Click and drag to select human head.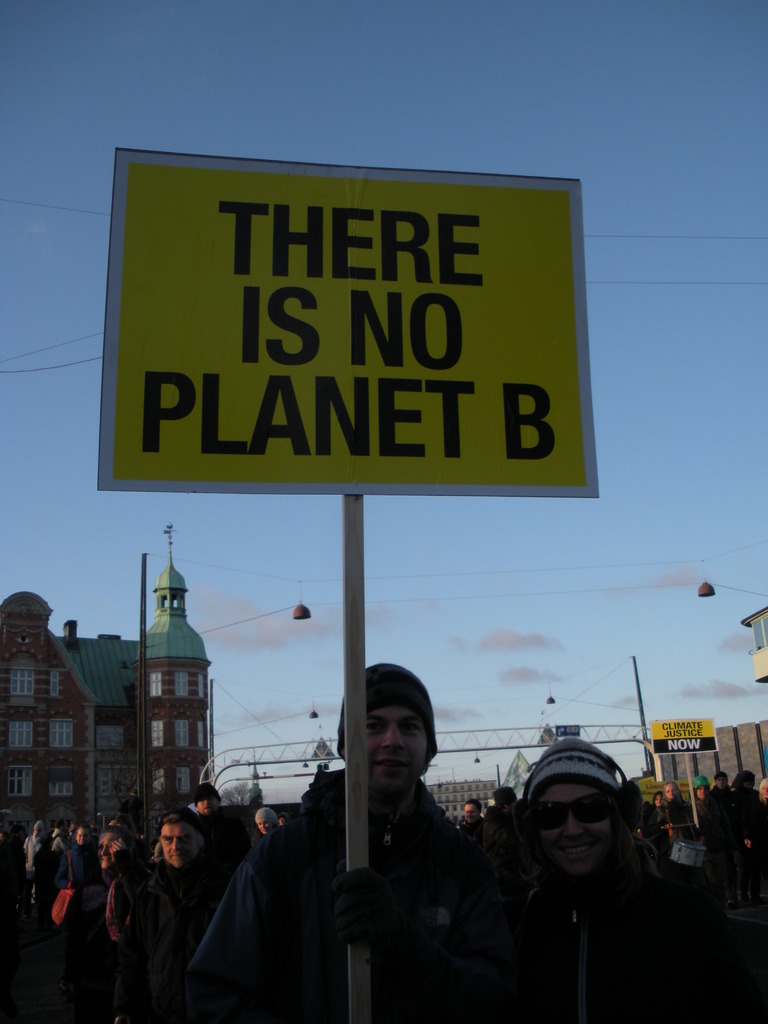
Selection: 154,810,203,875.
